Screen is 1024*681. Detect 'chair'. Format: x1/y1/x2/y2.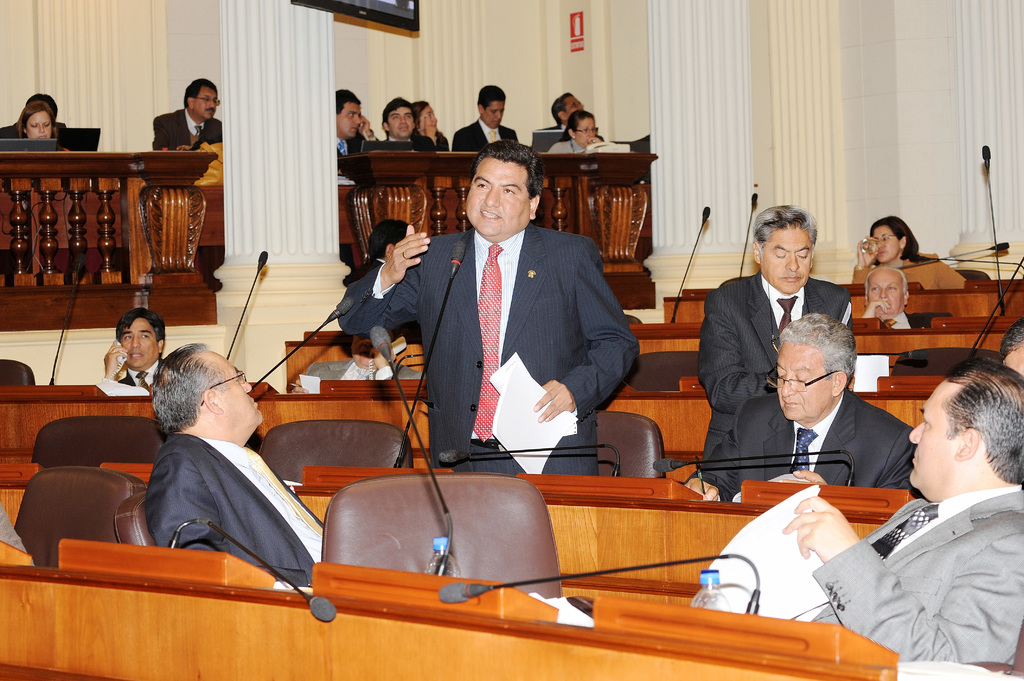
320/472/565/598.
